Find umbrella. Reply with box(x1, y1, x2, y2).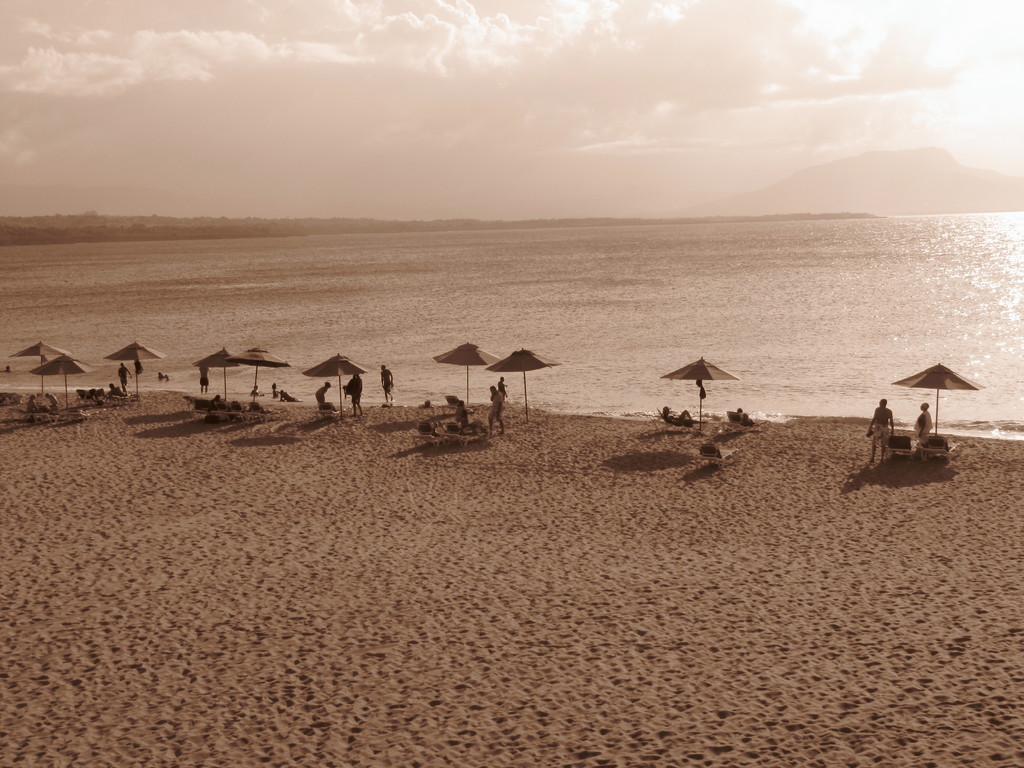
box(488, 349, 558, 424).
